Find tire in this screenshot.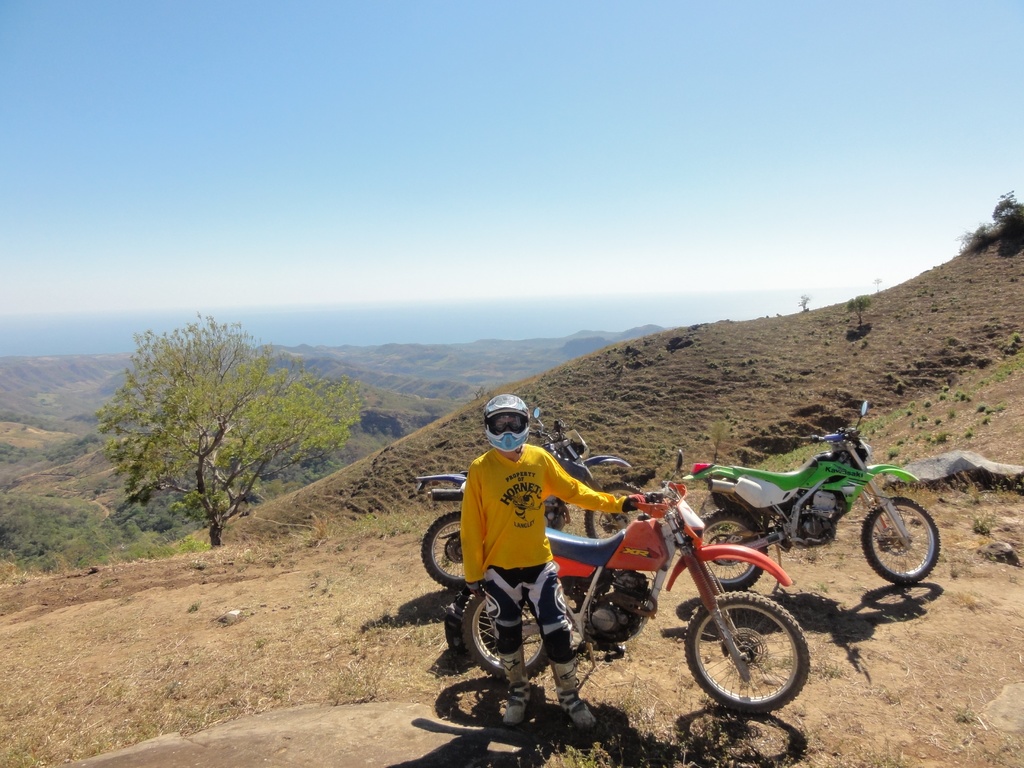
The bounding box for tire is bbox=(702, 510, 768, 589).
